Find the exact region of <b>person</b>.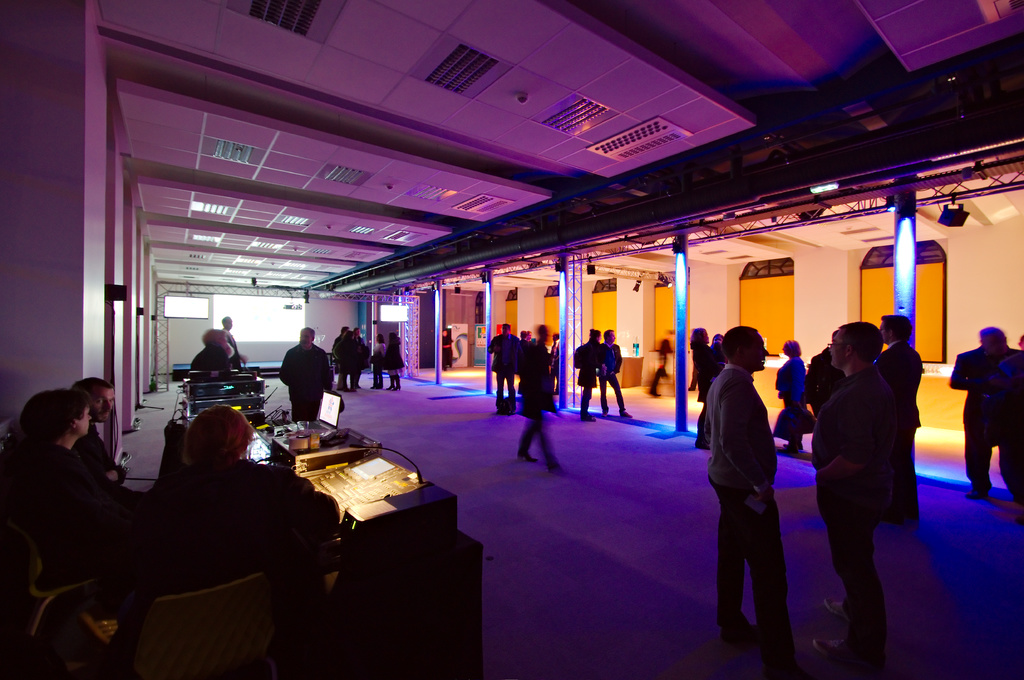
Exact region: locate(947, 327, 1022, 497).
